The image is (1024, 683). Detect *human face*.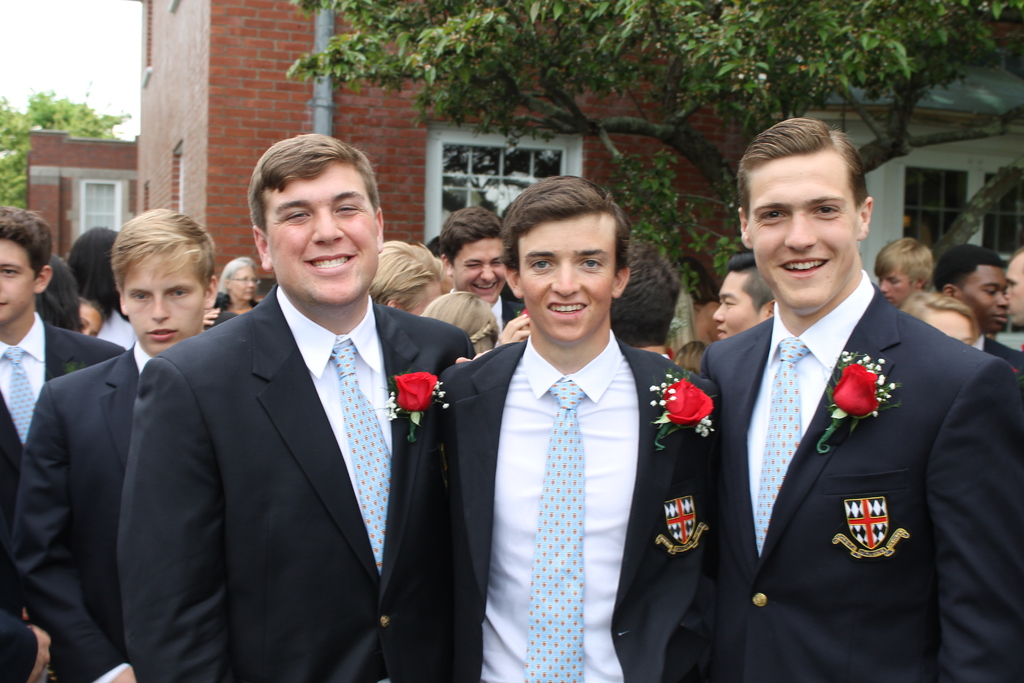
Detection: [963,263,1005,333].
